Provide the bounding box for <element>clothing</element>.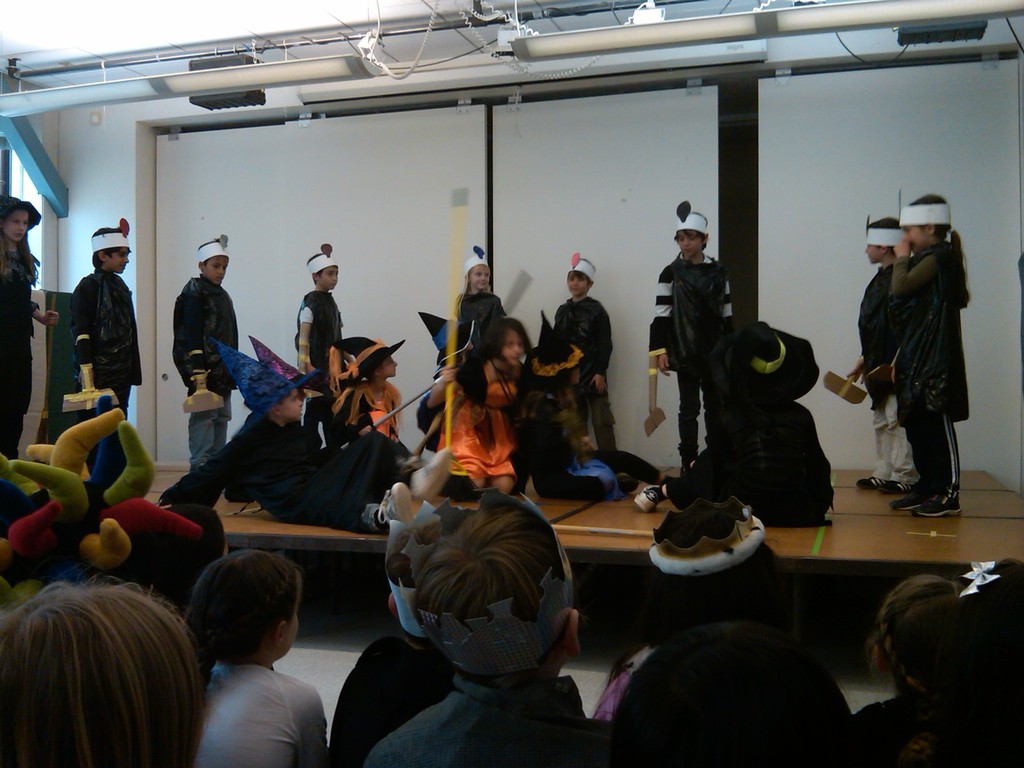
<bbox>65, 270, 140, 389</bbox>.
